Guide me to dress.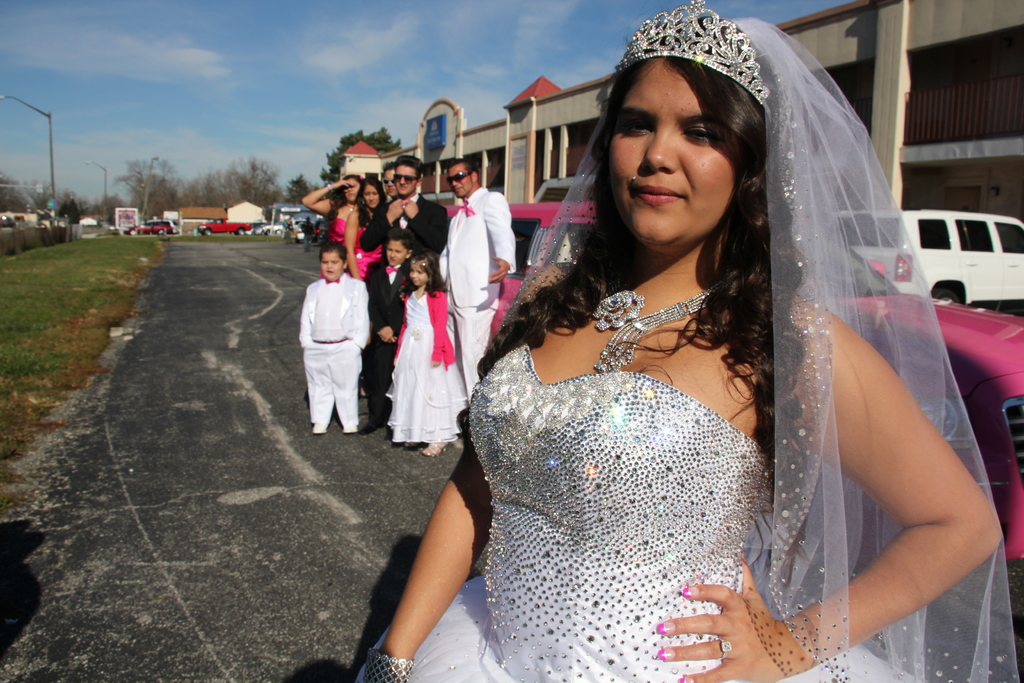
Guidance: [x1=326, y1=211, x2=353, y2=250].
